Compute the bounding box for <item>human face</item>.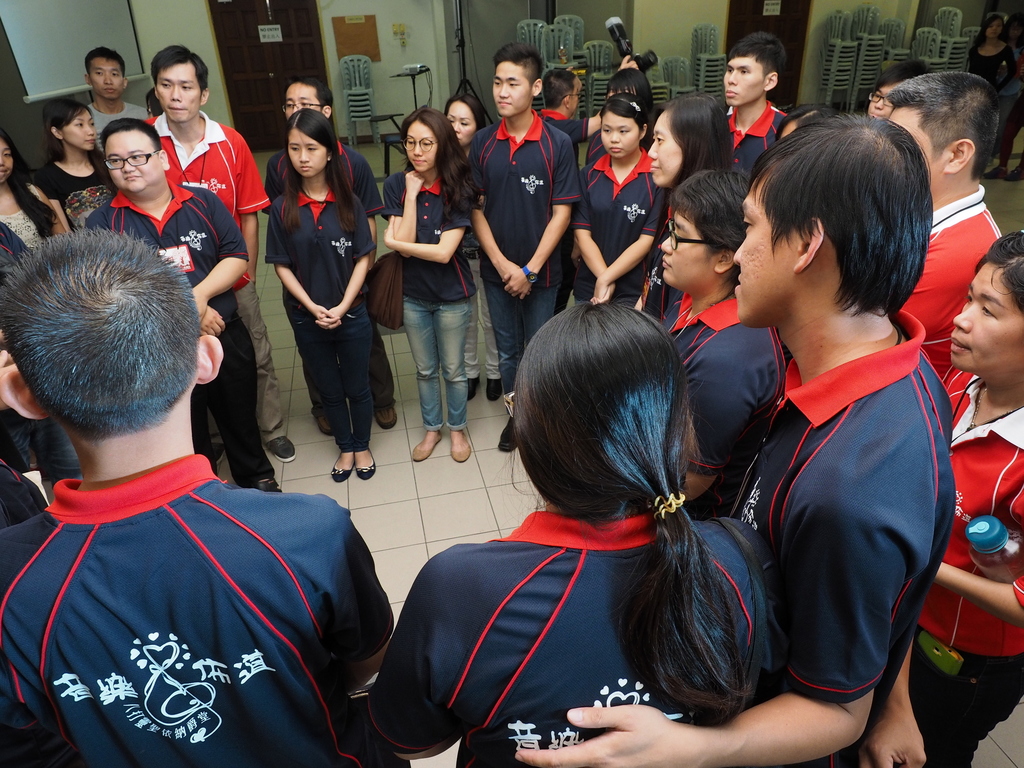
{"left": 285, "top": 125, "right": 328, "bottom": 179}.
